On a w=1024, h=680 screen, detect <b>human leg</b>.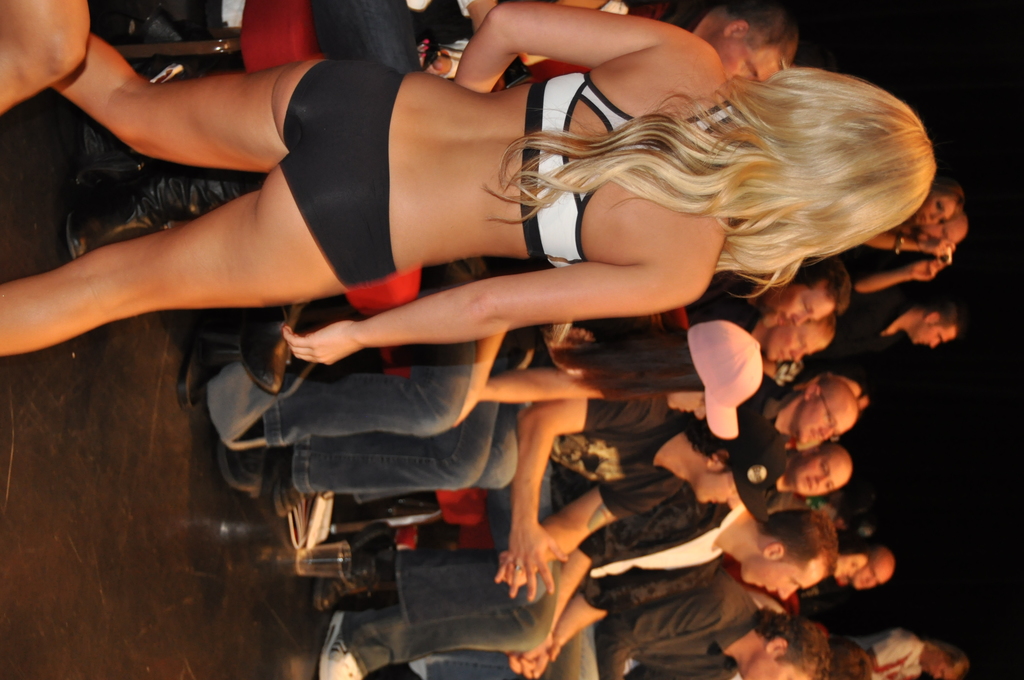
box=[0, 227, 387, 354].
